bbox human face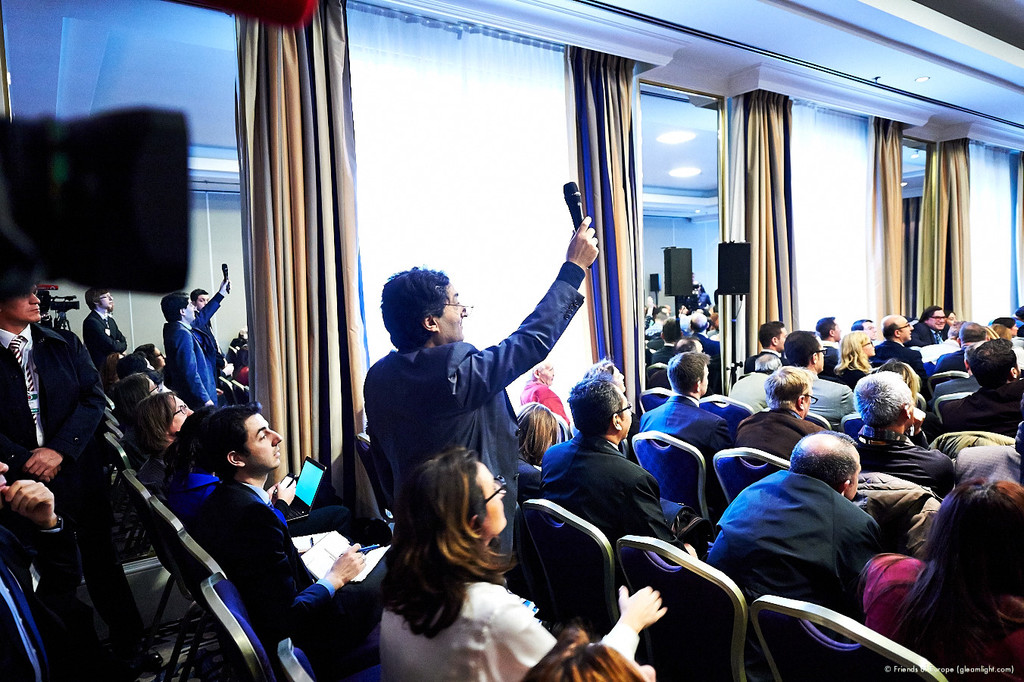
crop(478, 454, 508, 536)
